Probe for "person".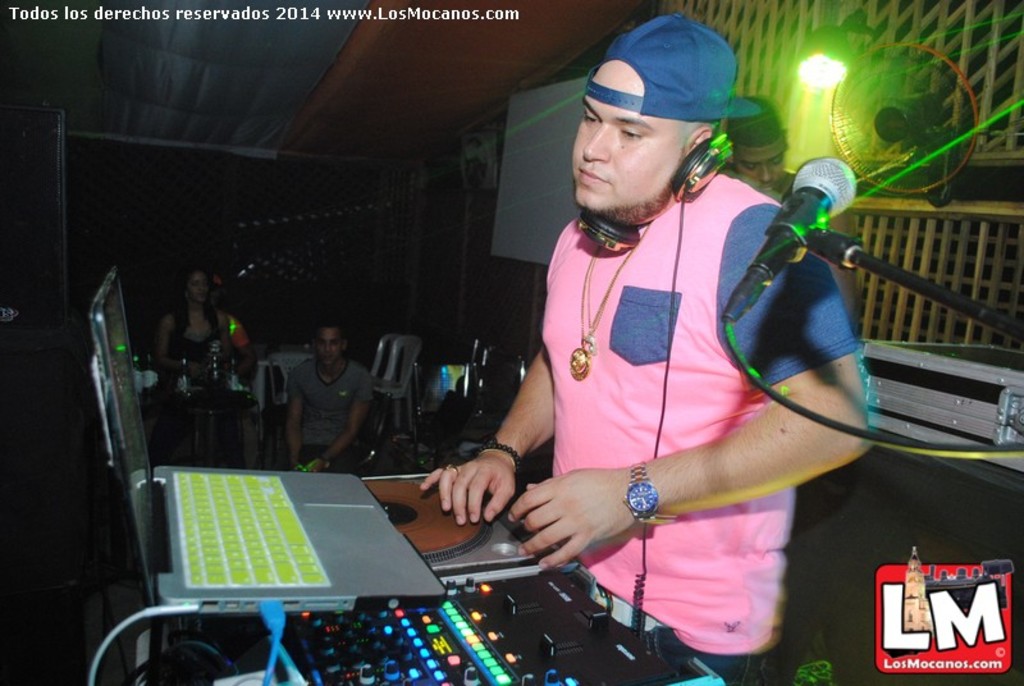
Probe result: pyautogui.locateOnScreen(727, 91, 796, 210).
